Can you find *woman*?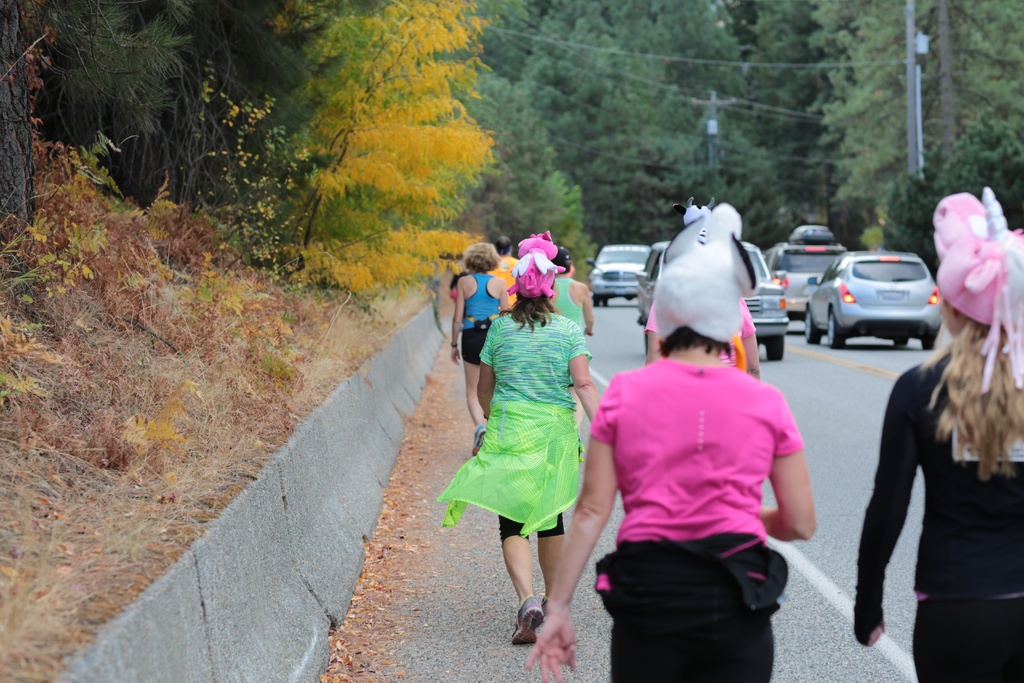
Yes, bounding box: l=458, t=247, r=609, b=628.
